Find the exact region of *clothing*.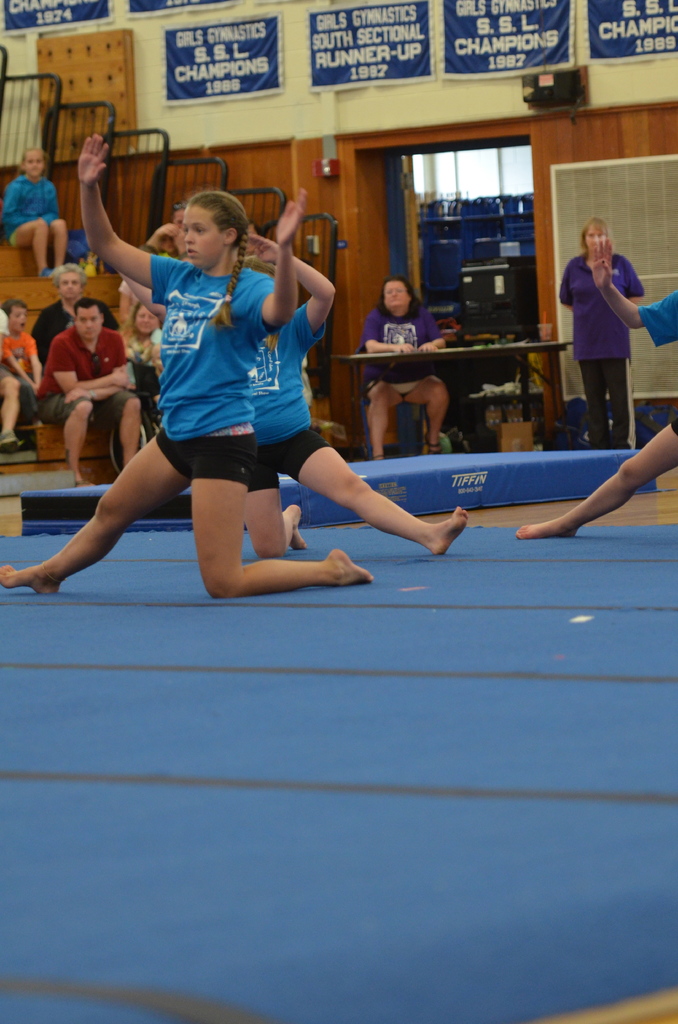
Exact region: Rect(634, 295, 677, 431).
